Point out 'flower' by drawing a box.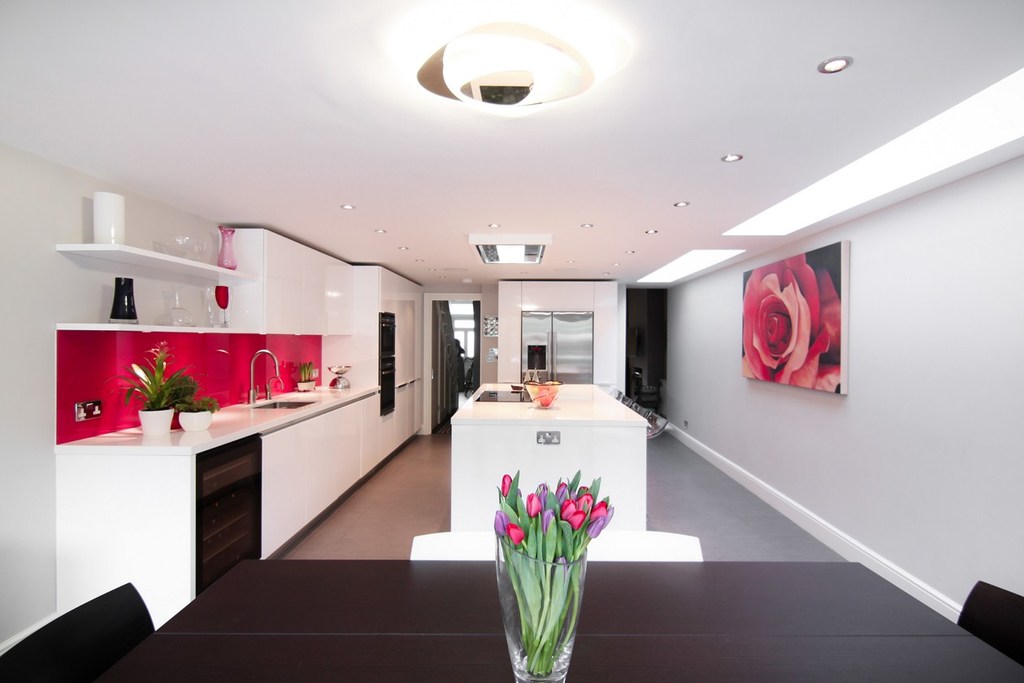
crop(492, 510, 509, 531).
